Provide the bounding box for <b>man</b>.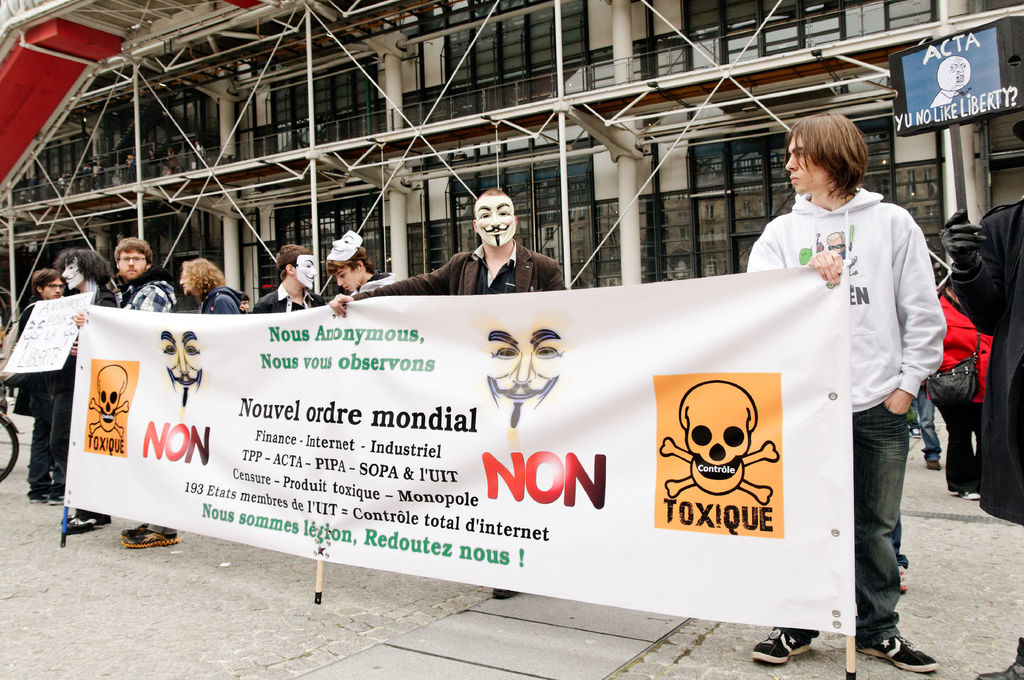
bbox(250, 239, 325, 318).
